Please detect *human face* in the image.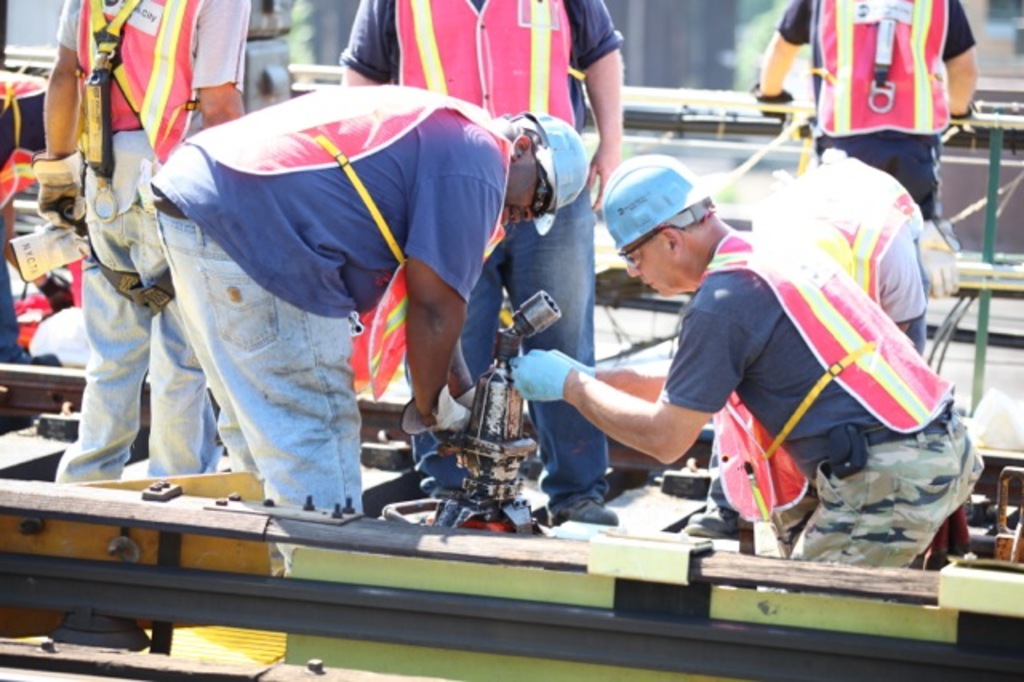
select_region(619, 240, 672, 296).
